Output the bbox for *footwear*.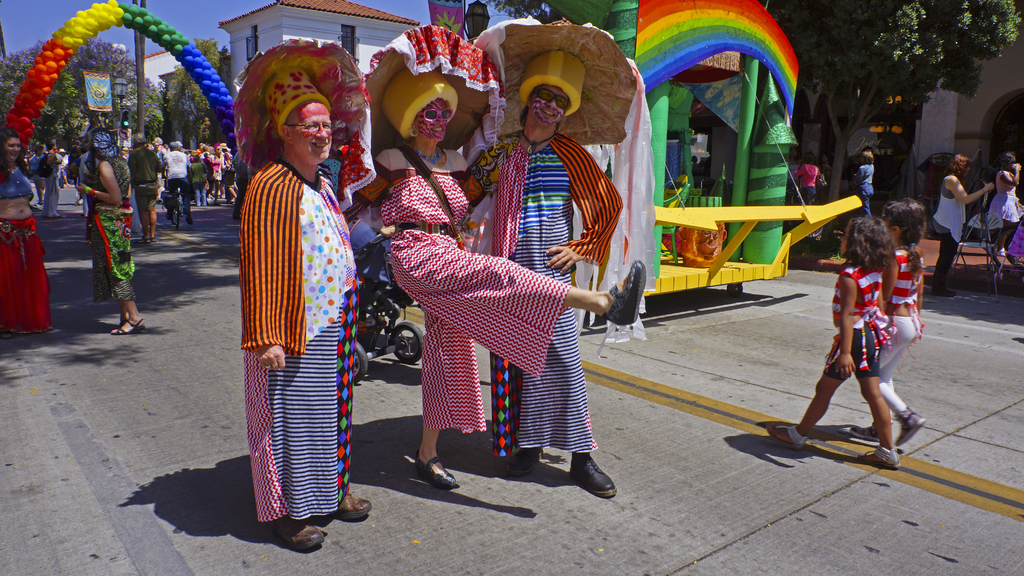
(x1=560, y1=438, x2=616, y2=502).
